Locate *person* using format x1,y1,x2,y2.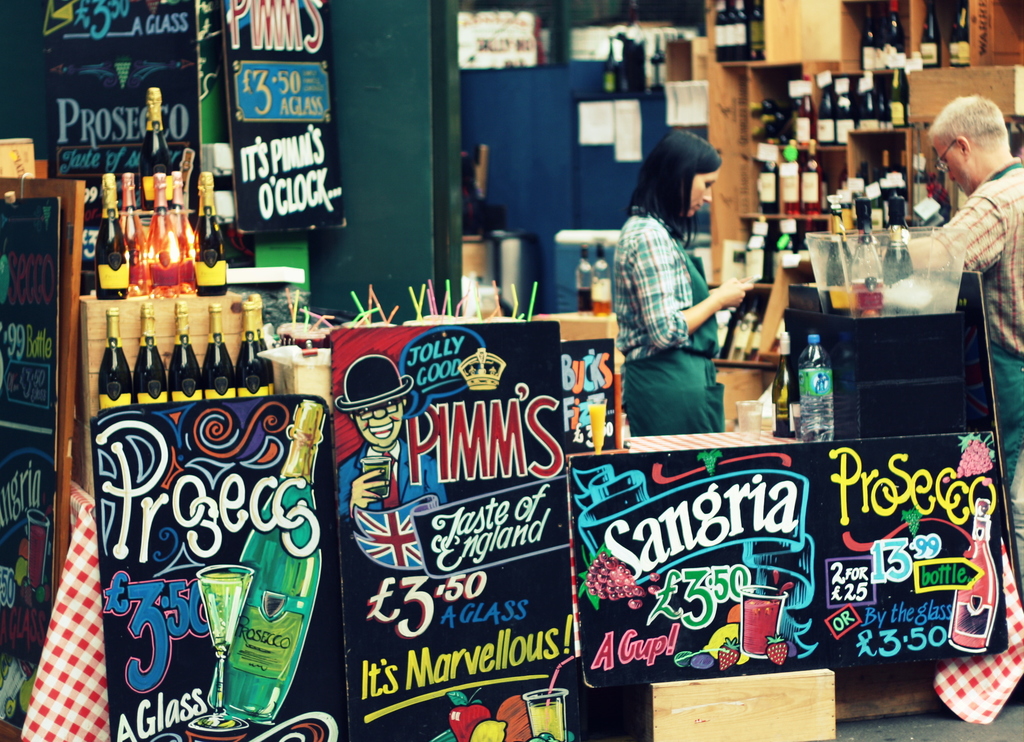
613,128,760,433.
